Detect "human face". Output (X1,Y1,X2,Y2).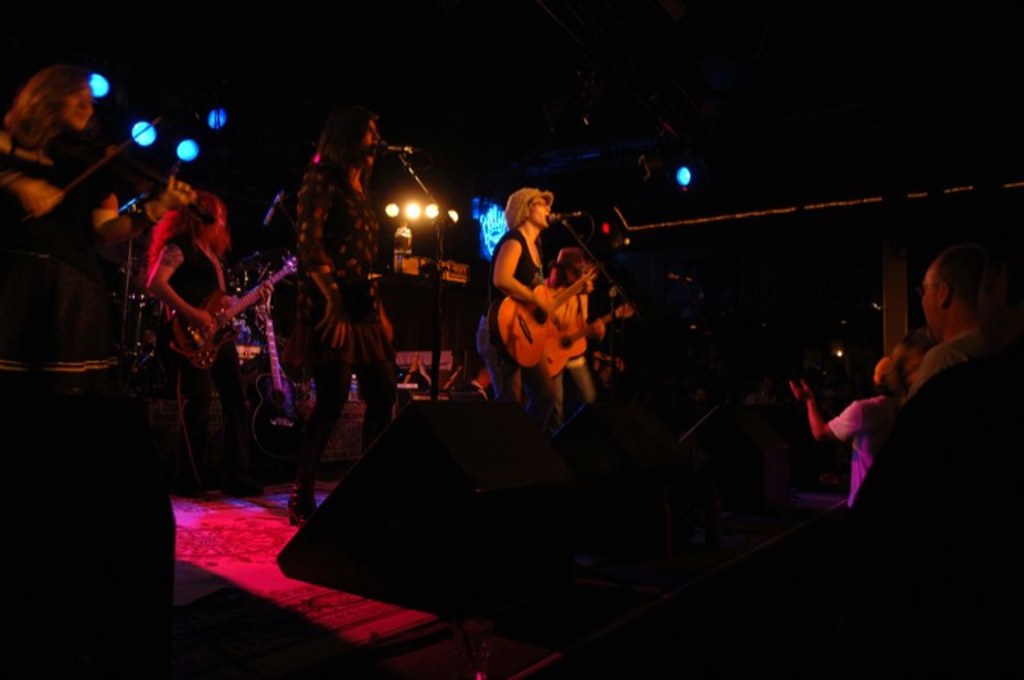
(360,119,380,165).
